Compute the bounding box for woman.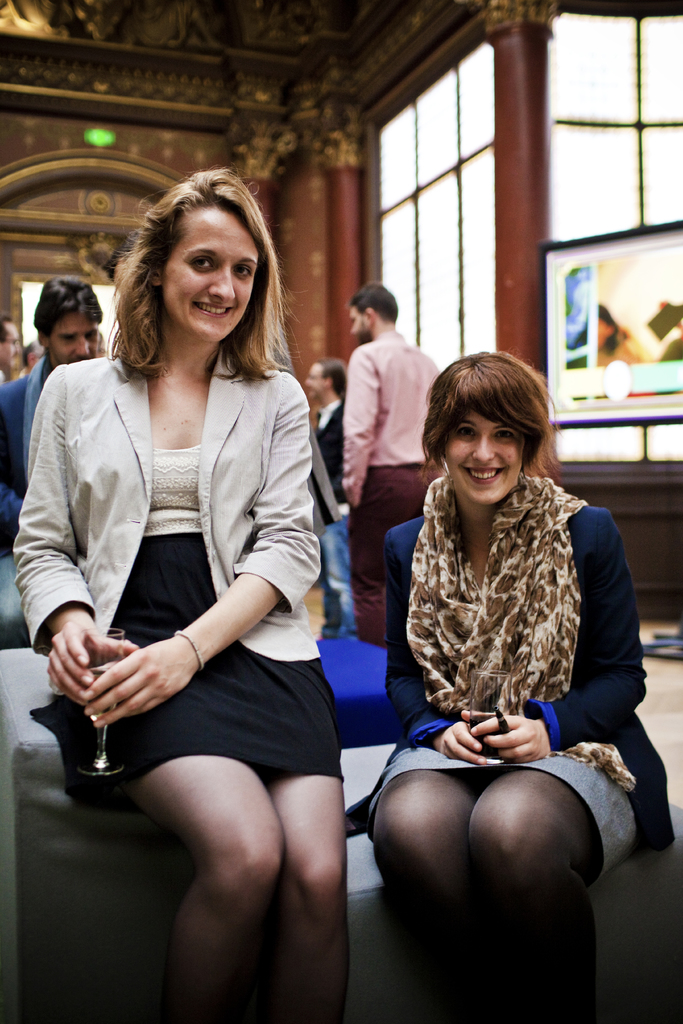
{"left": 331, "top": 347, "right": 679, "bottom": 1023}.
